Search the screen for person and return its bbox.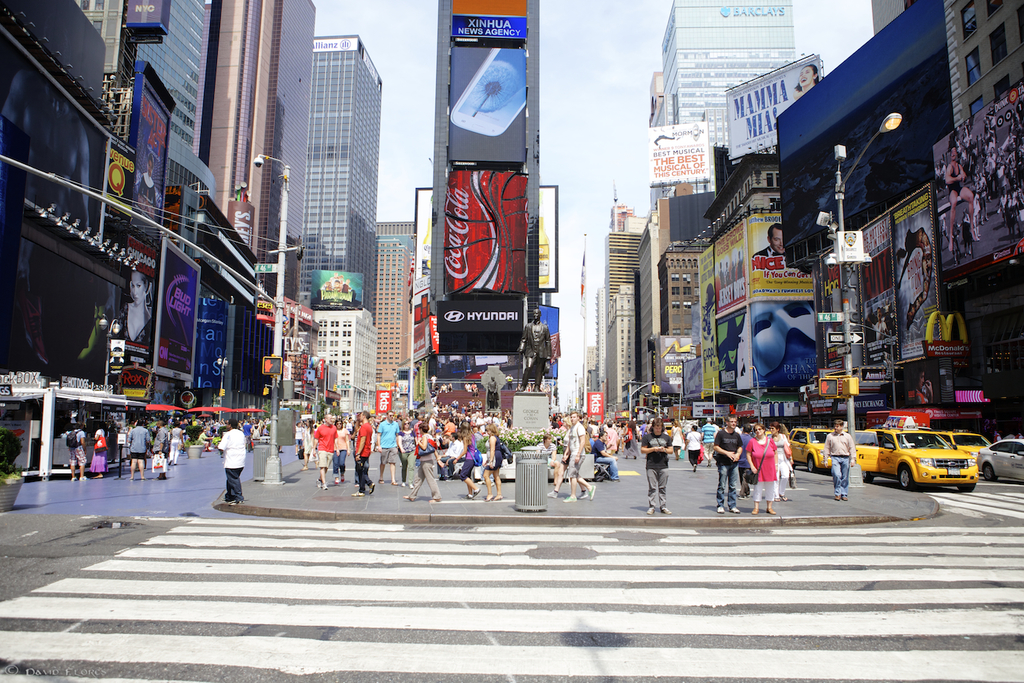
Found: (left=473, top=381, right=476, bottom=390).
